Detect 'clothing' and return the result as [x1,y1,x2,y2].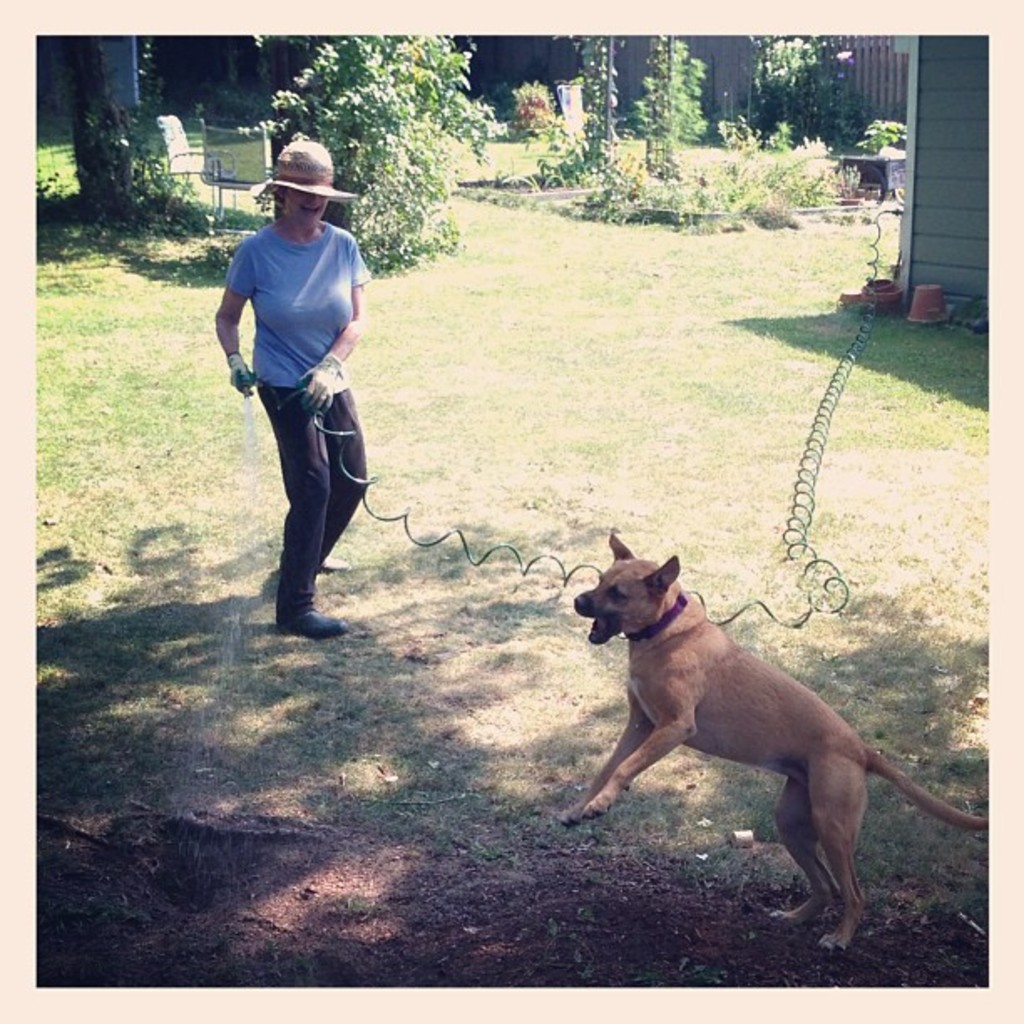
[228,146,390,599].
